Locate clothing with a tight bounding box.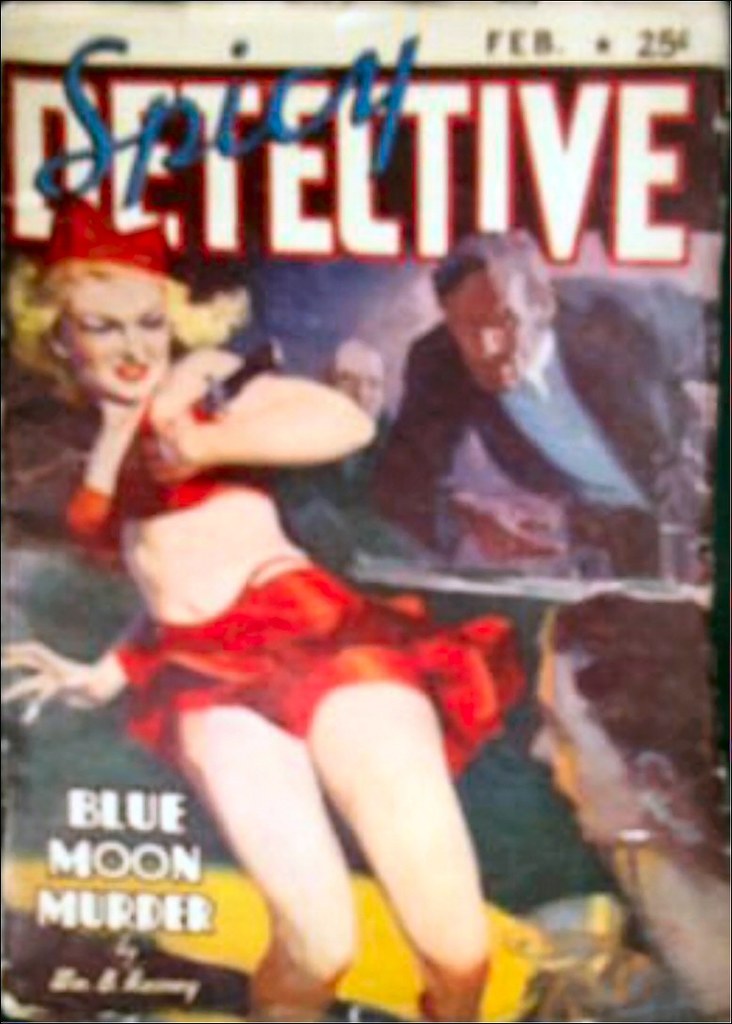
pyautogui.locateOnScreen(300, 411, 399, 512).
